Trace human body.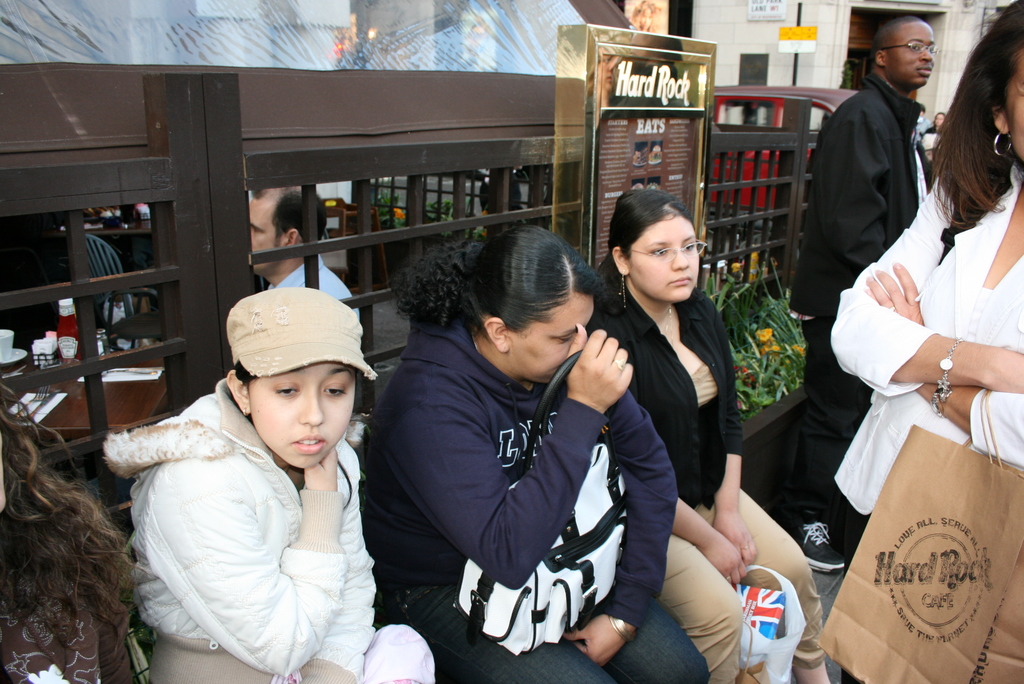
Traced to 84/275/430/683.
